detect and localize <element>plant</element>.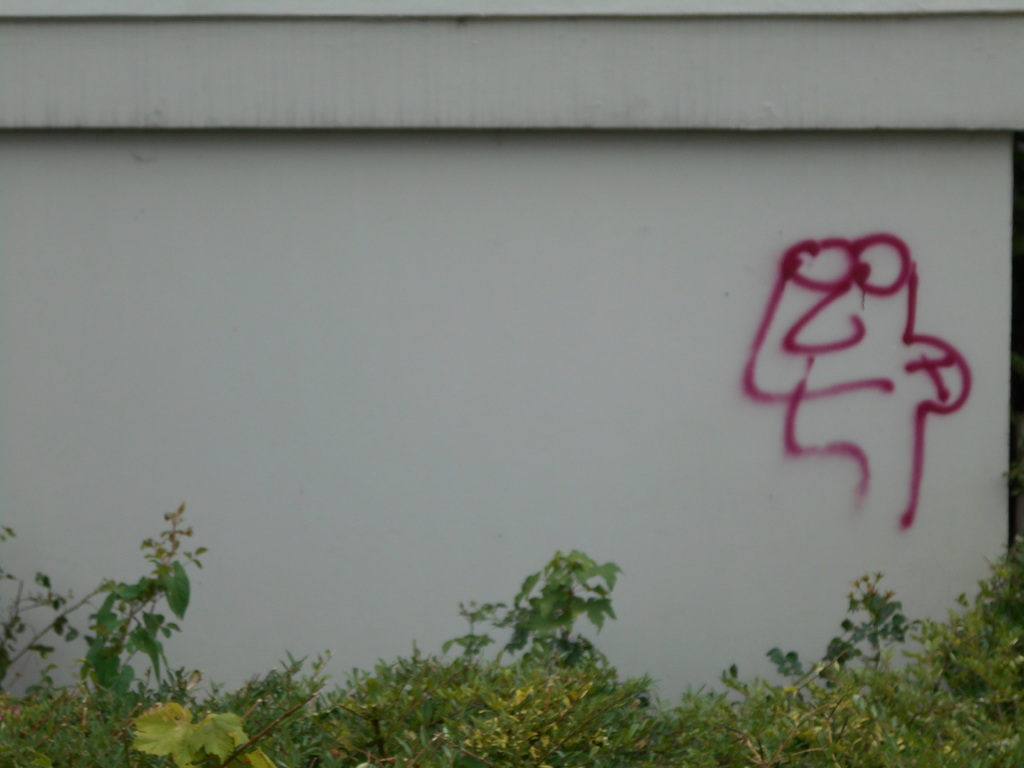
Localized at x1=809 y1=563 x2=911 y2=675.
